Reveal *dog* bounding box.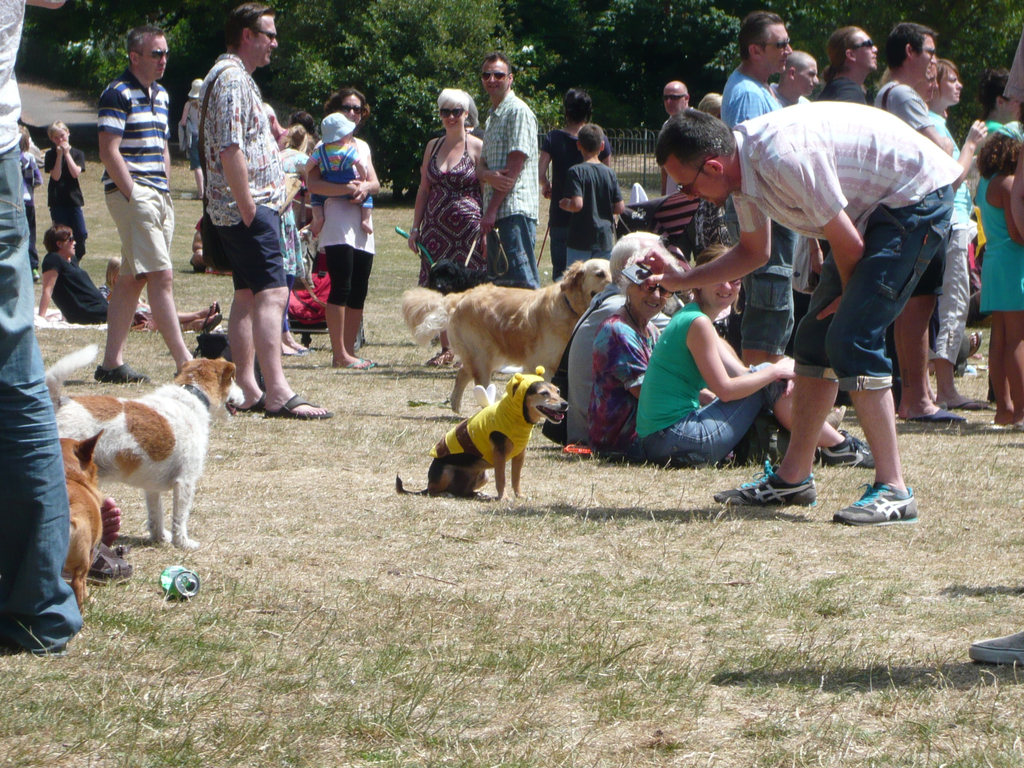
Revealed: x1=294, y1=225, x2=324, y2=289.
